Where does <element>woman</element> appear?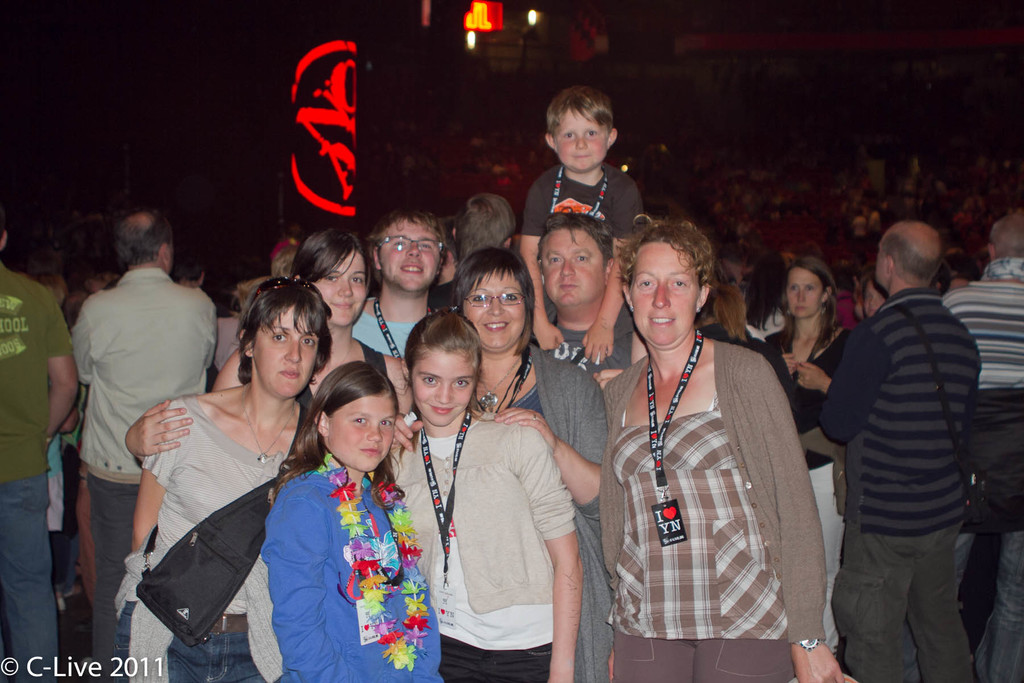
Appears at x1=745 y1=265 x2=788 y2=344.
